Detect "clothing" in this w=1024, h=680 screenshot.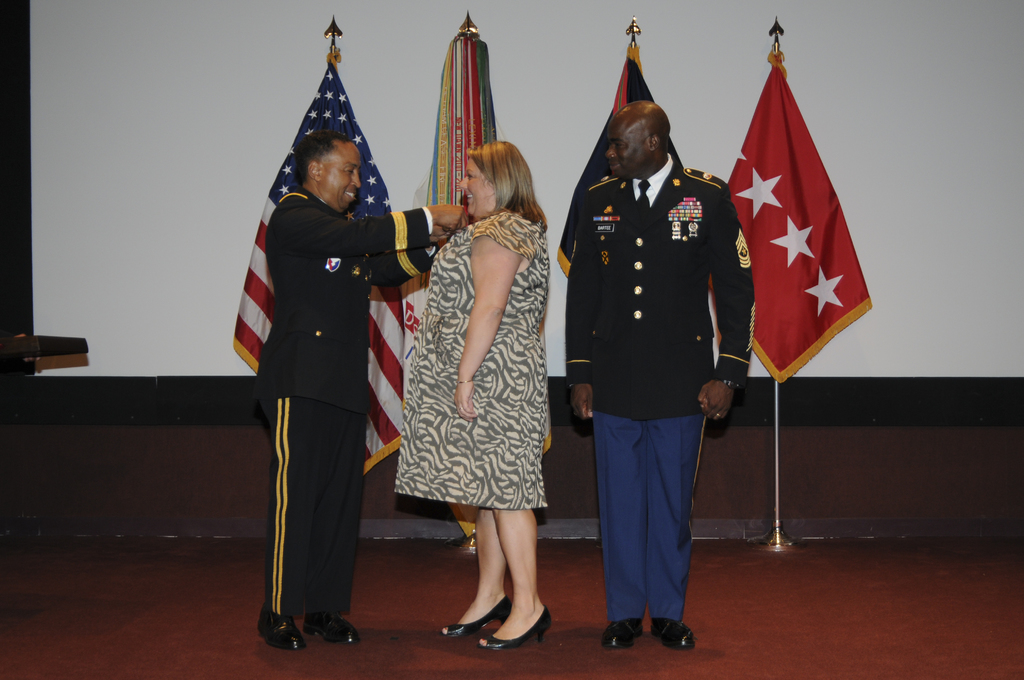
Detection: bbox=[252, 177, 434, 623].
